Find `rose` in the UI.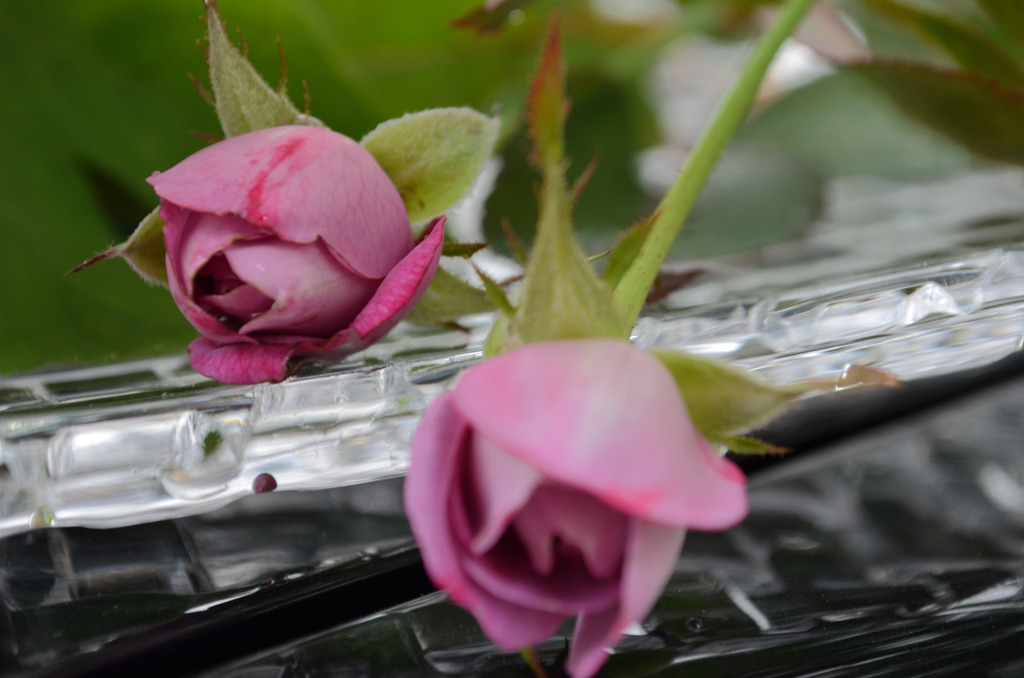
UI element at [146,121,448,386].
